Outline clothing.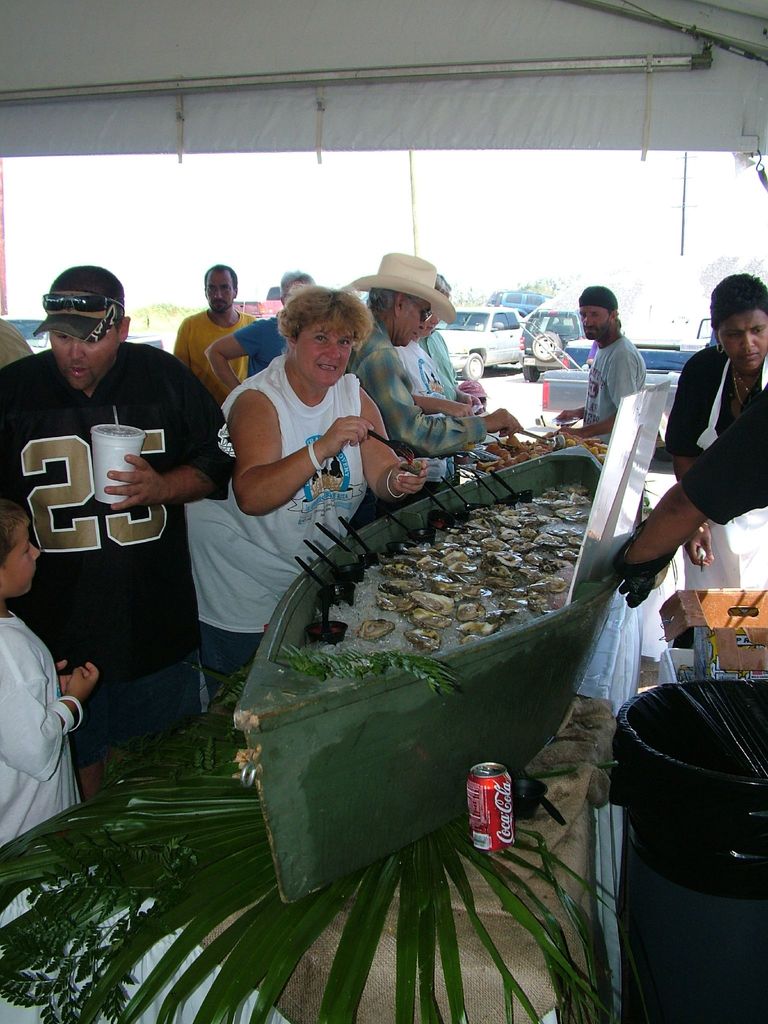
Outline: 237, 309, 281, 380.
